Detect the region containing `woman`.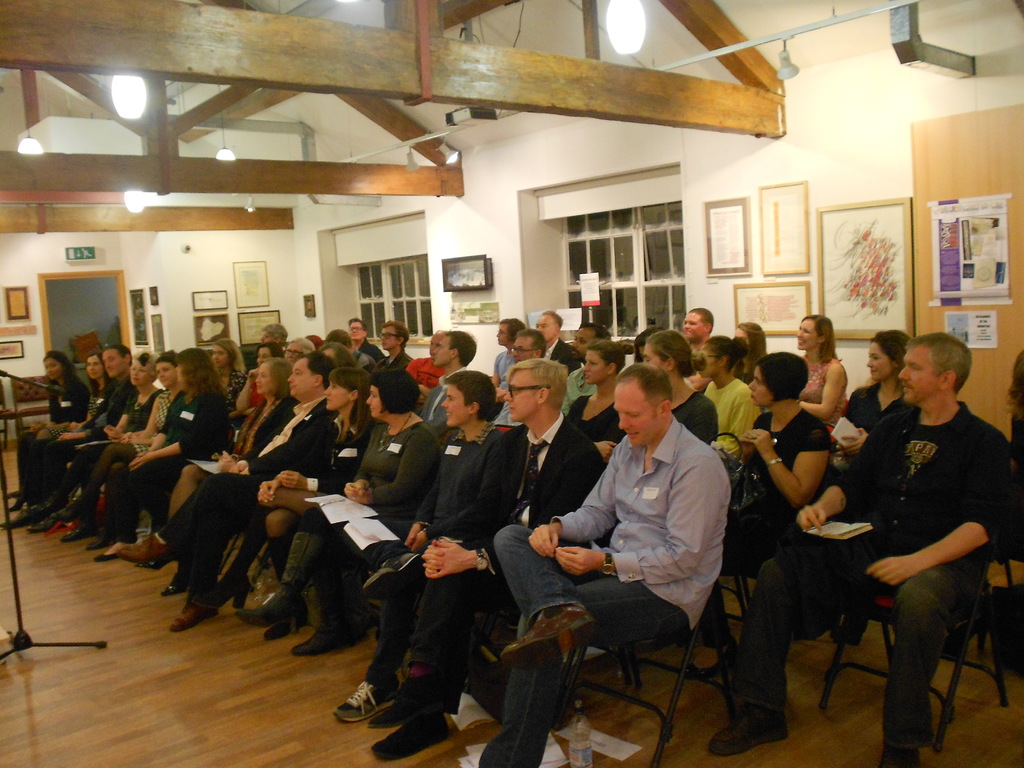
(left=683, top=349, right=832, bottom=680).
